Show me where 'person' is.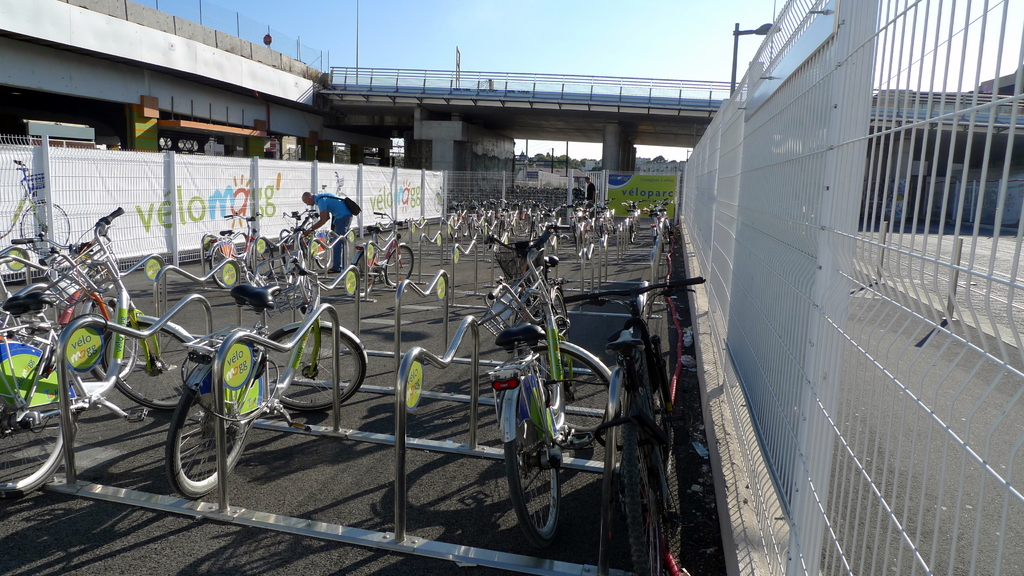
'person' is at [300, 190, 356, 274].
